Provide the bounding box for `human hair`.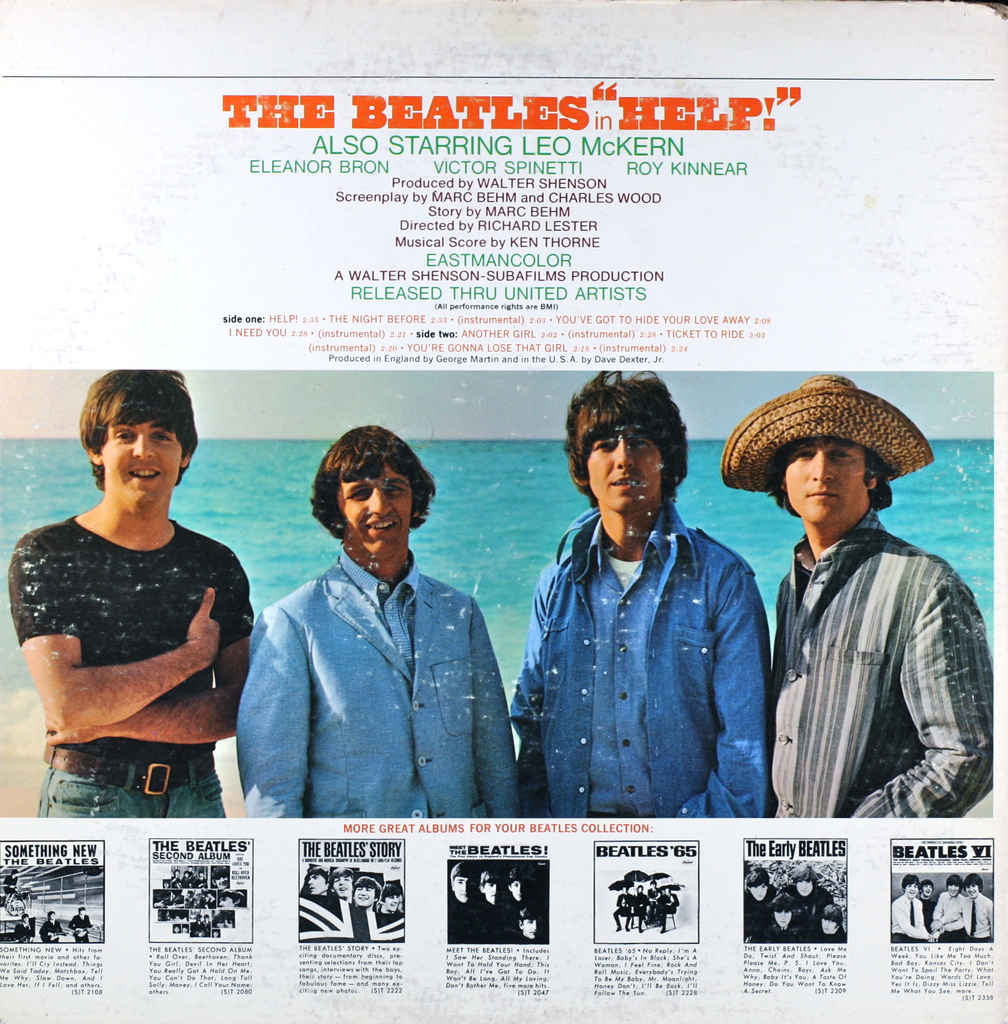
x1=504 y1=862 x2=536 y2=890.
